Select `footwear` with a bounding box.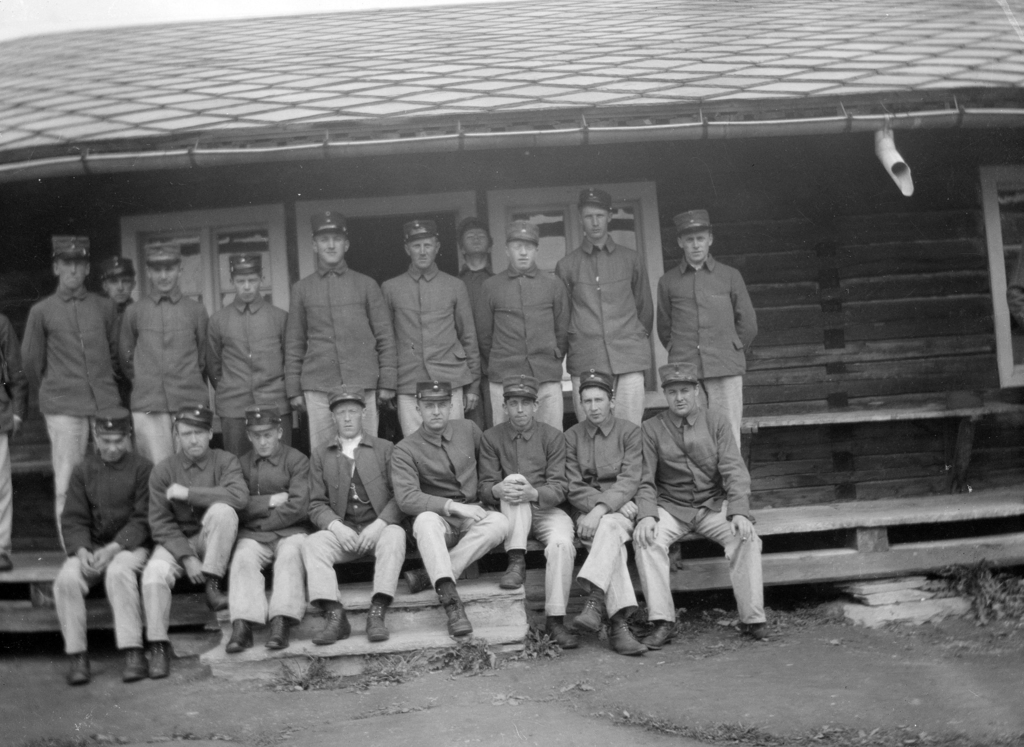
<box>572,593,606,634</box>.
